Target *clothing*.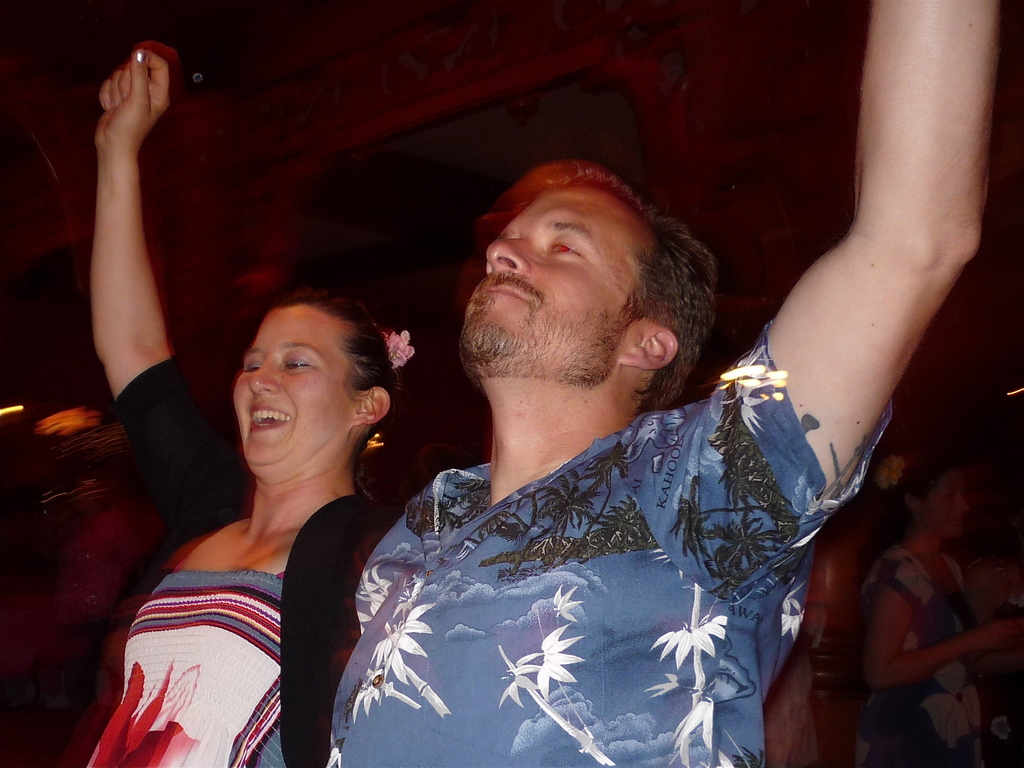
Target region: [left=319, top=330, right=860, bottom=767].
